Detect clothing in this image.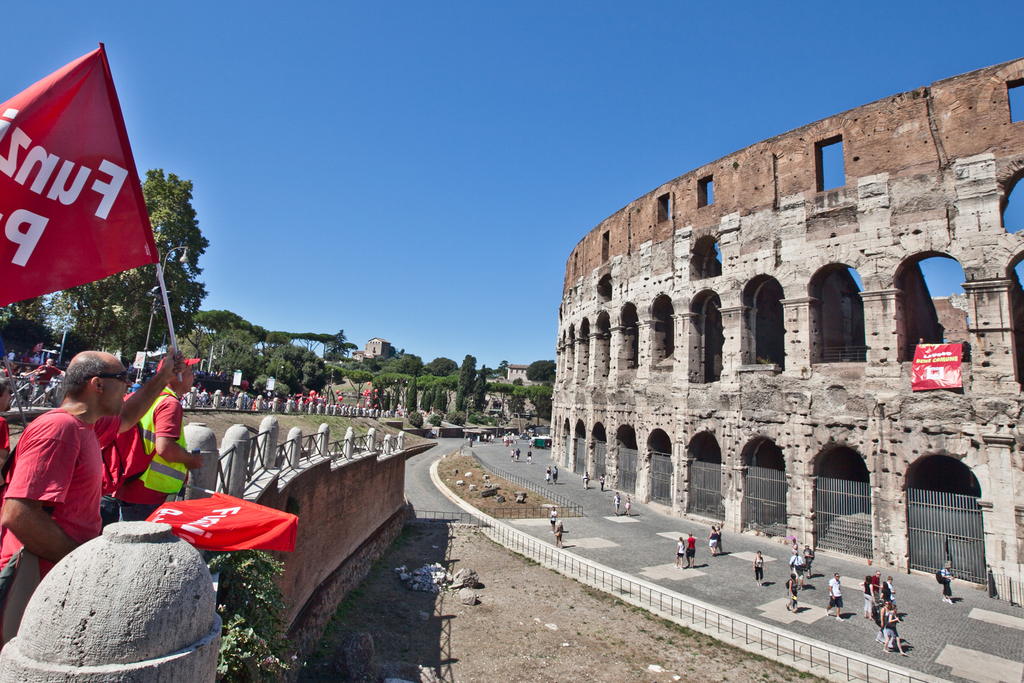
Detection: [left=579, top=471, right=590, bottom=488].
